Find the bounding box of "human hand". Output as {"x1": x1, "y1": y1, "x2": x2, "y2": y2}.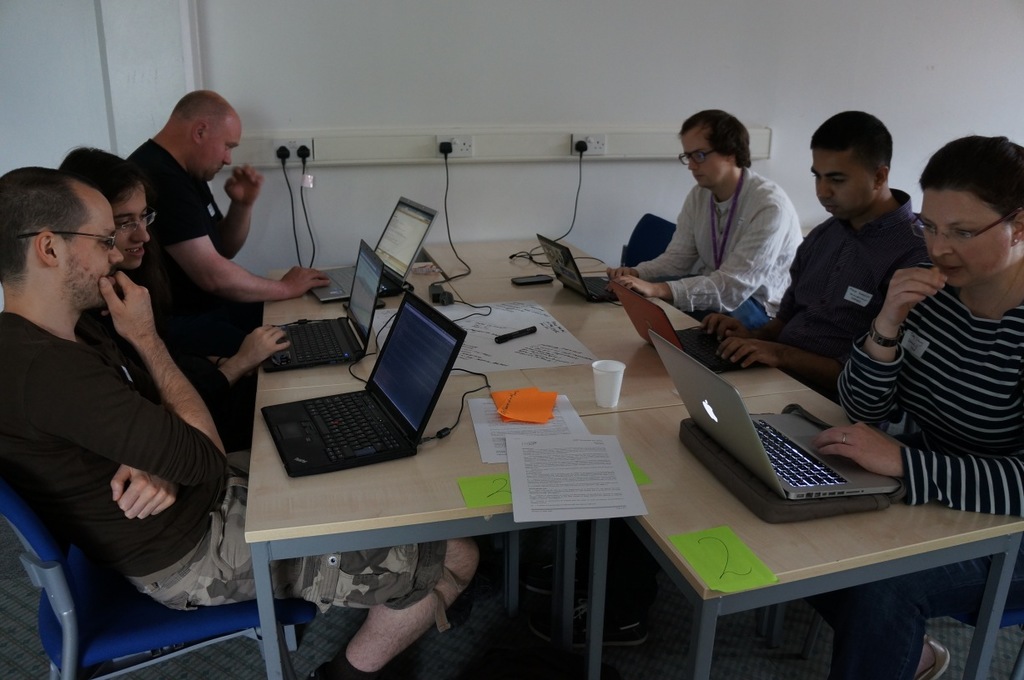
{"x1": 698, "y1": 312, "x2": 753, "y2": 341}.
